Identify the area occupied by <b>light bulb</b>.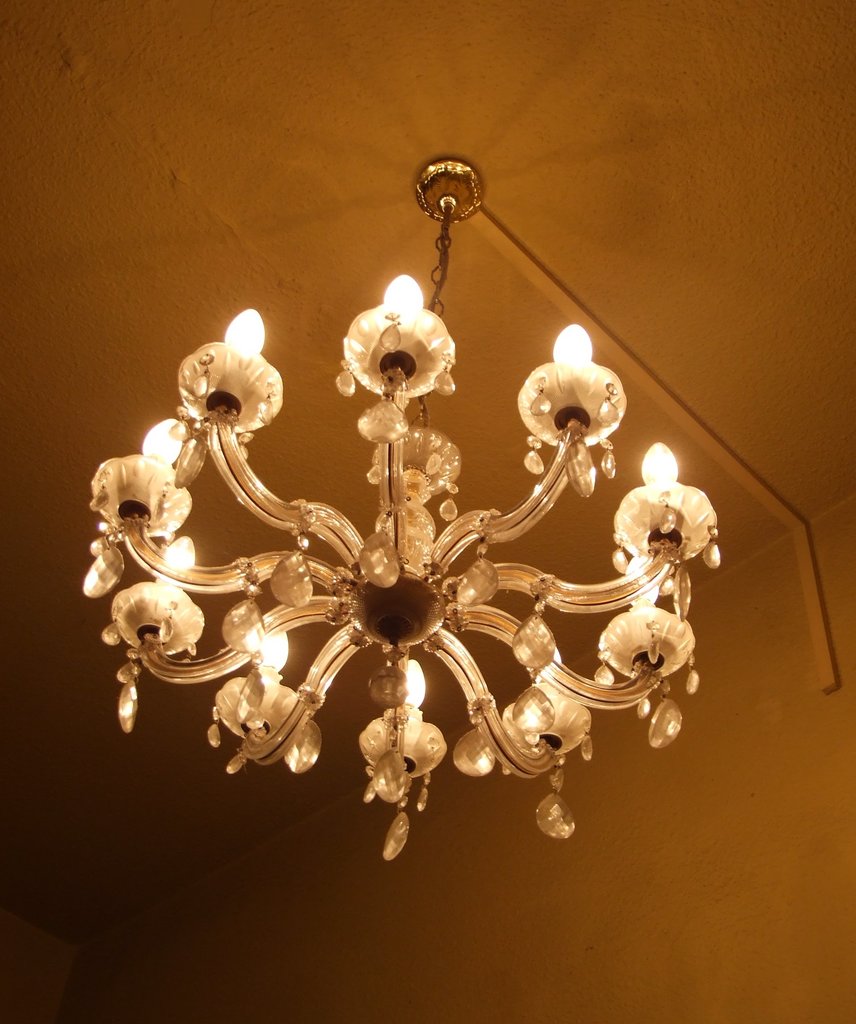
Area: bbox=[550, 323, 594, 363].
